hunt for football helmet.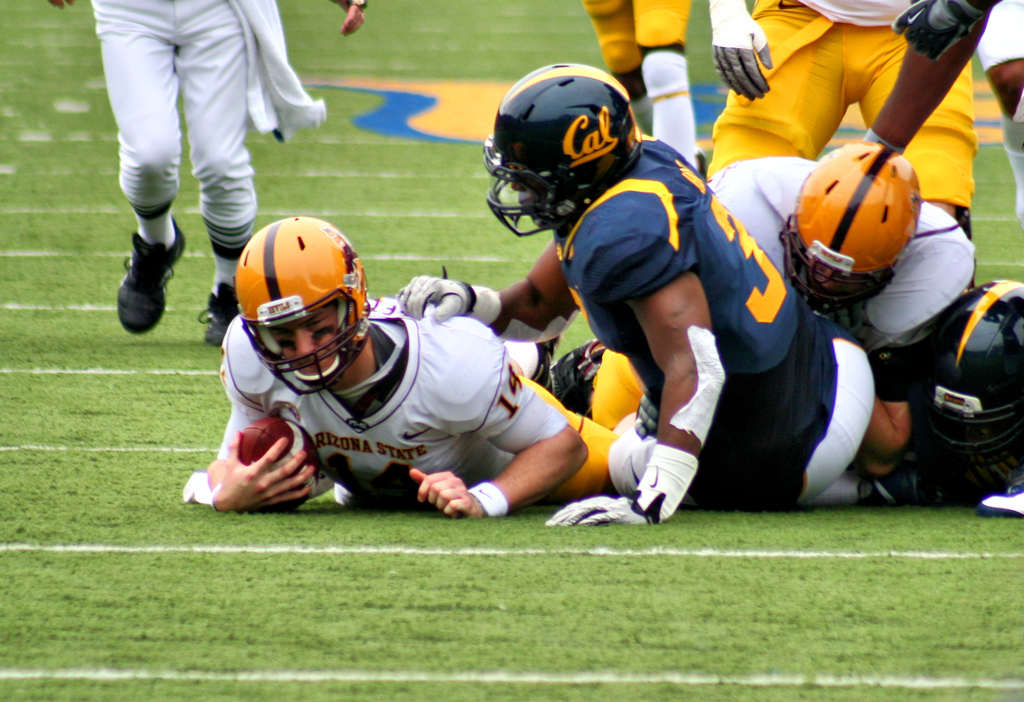
Hunted down at <region>917, 279, 1023, 470</region>.
